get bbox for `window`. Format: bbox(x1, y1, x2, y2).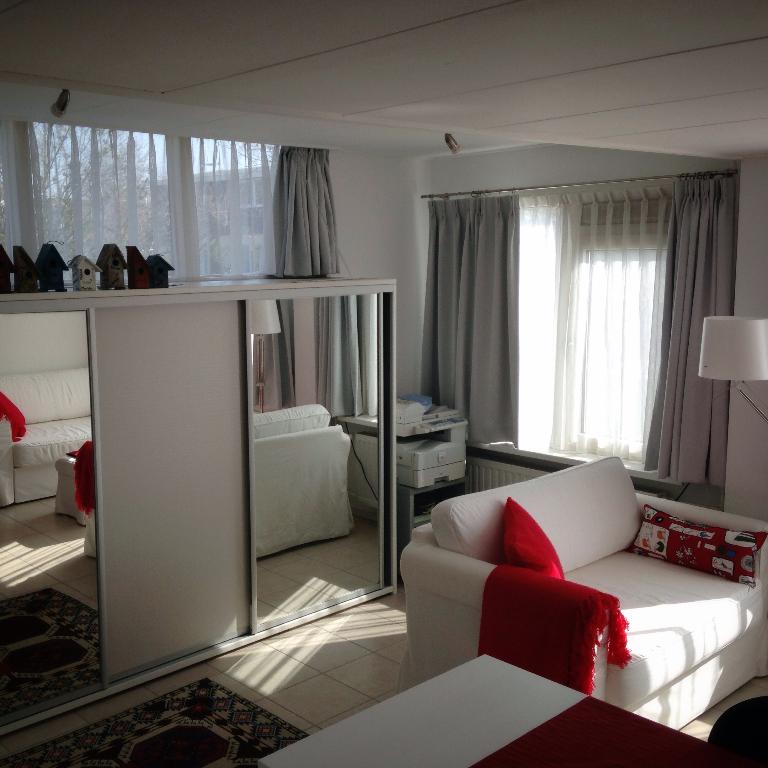
bbox(439, 132, 747, 506).
